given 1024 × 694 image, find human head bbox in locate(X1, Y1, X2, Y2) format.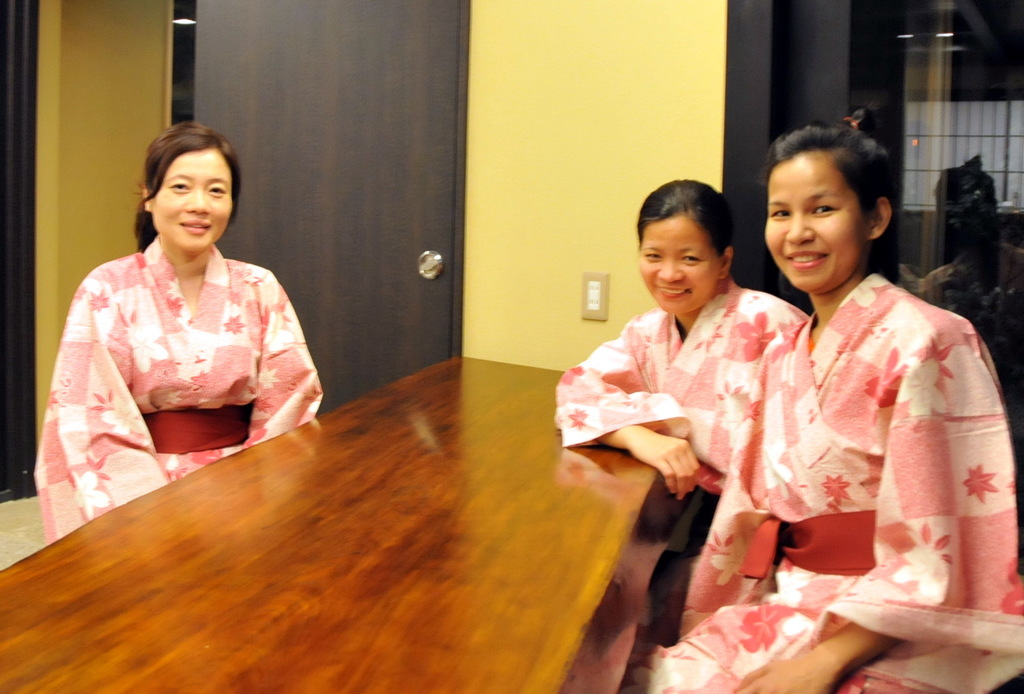
locate(756, 118, 906, 296).
